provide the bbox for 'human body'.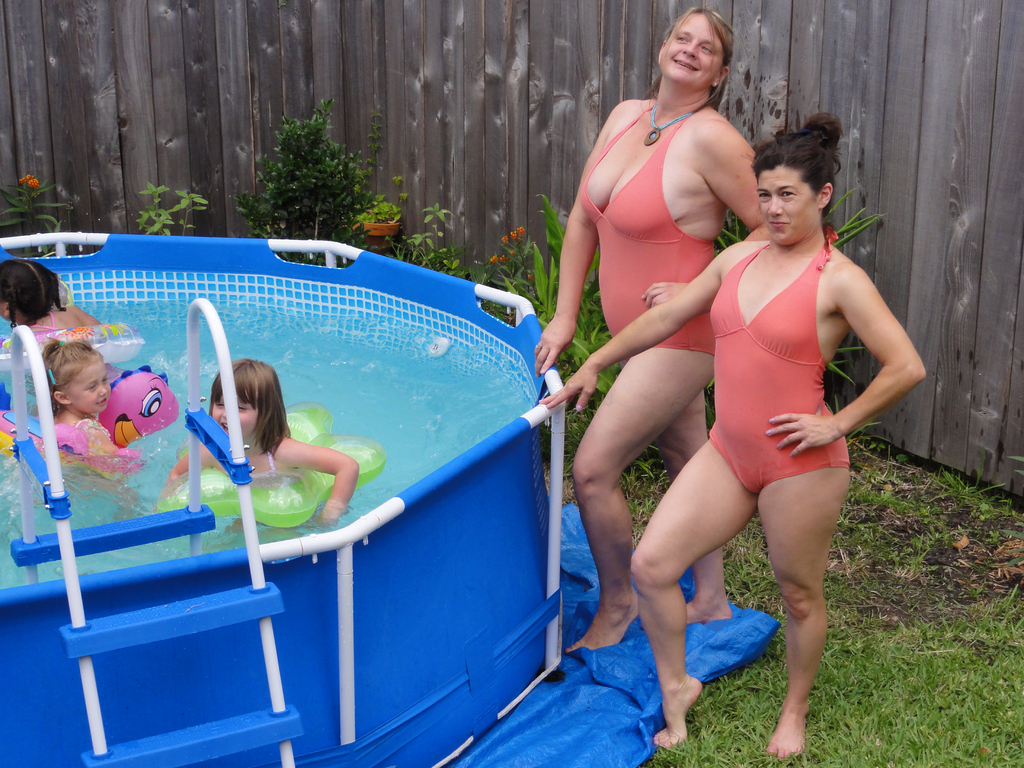
37 335 136 508.
